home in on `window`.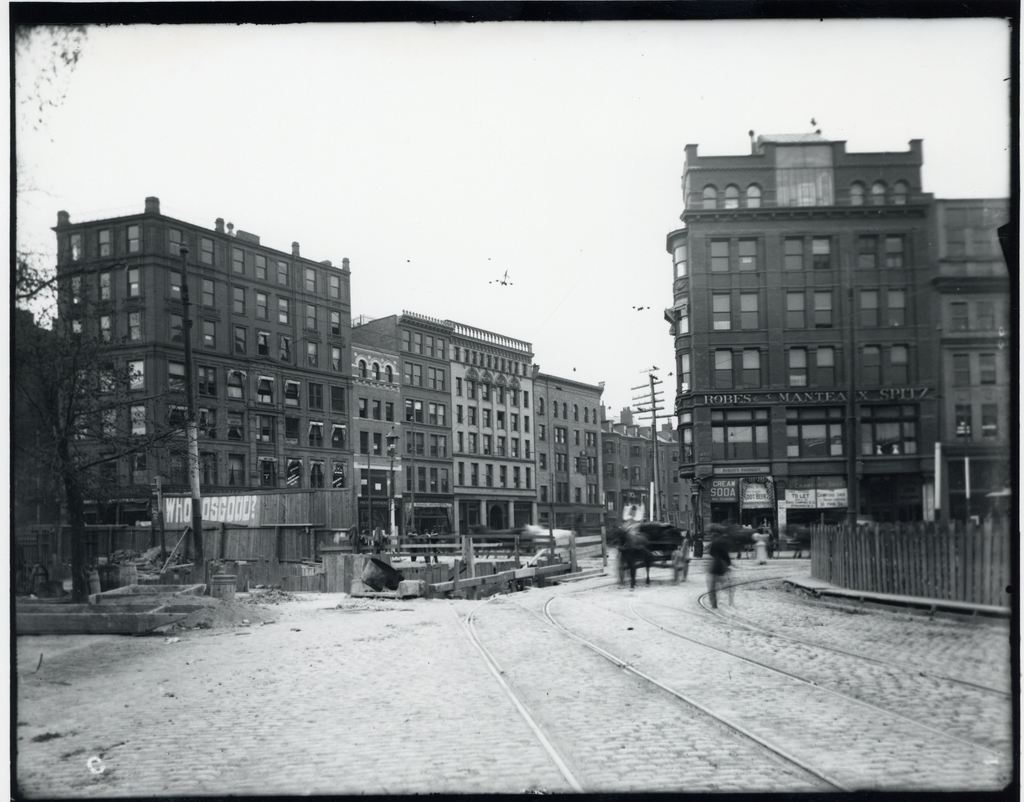
Homed in at select_region(276, 299, 289, 327).
